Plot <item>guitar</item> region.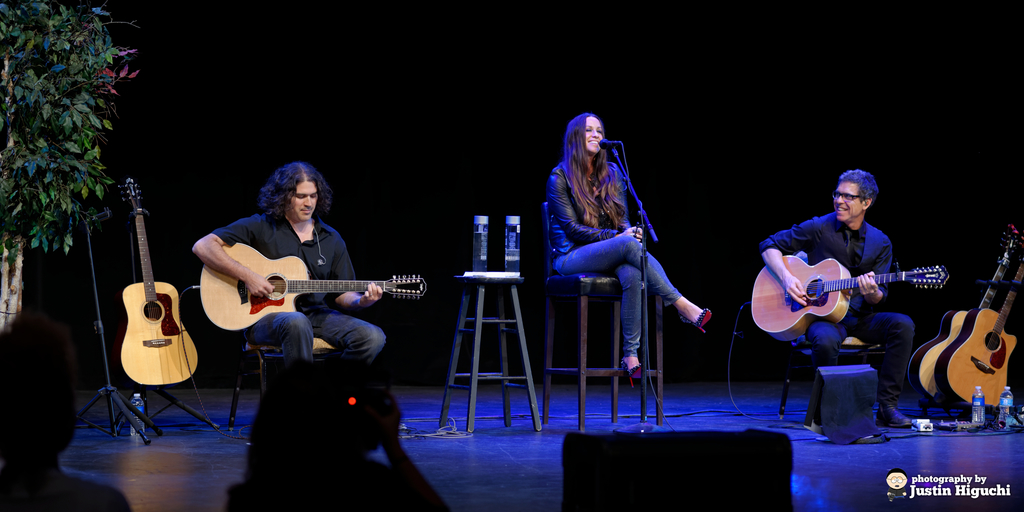
Plotted at (left=938, top=232, right=1023, bottom=419).
